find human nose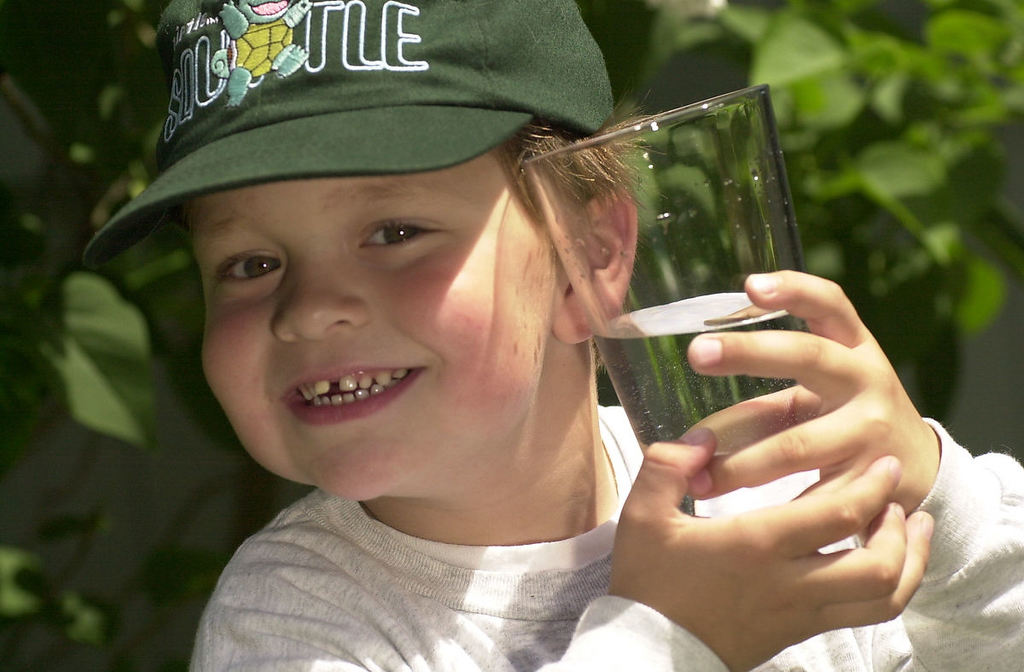
locate(266, 236, 371, 345)
